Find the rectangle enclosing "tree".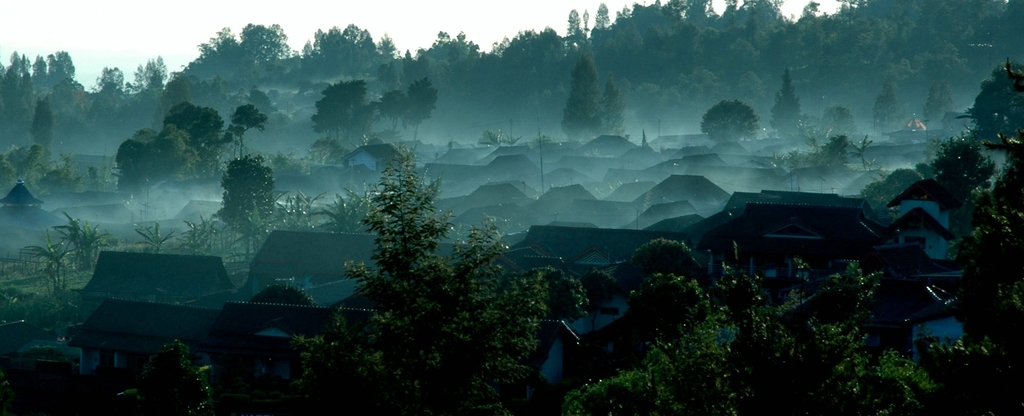
region(699, 99, 761, 145).
